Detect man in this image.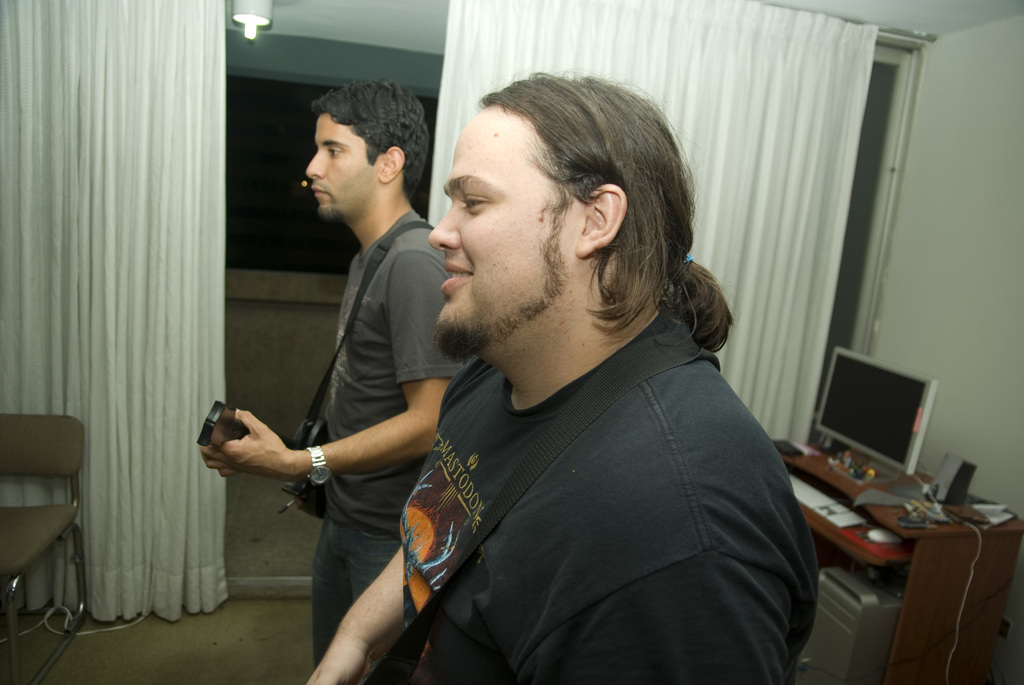
Detection: Rect(199, 72, 470, 657).
